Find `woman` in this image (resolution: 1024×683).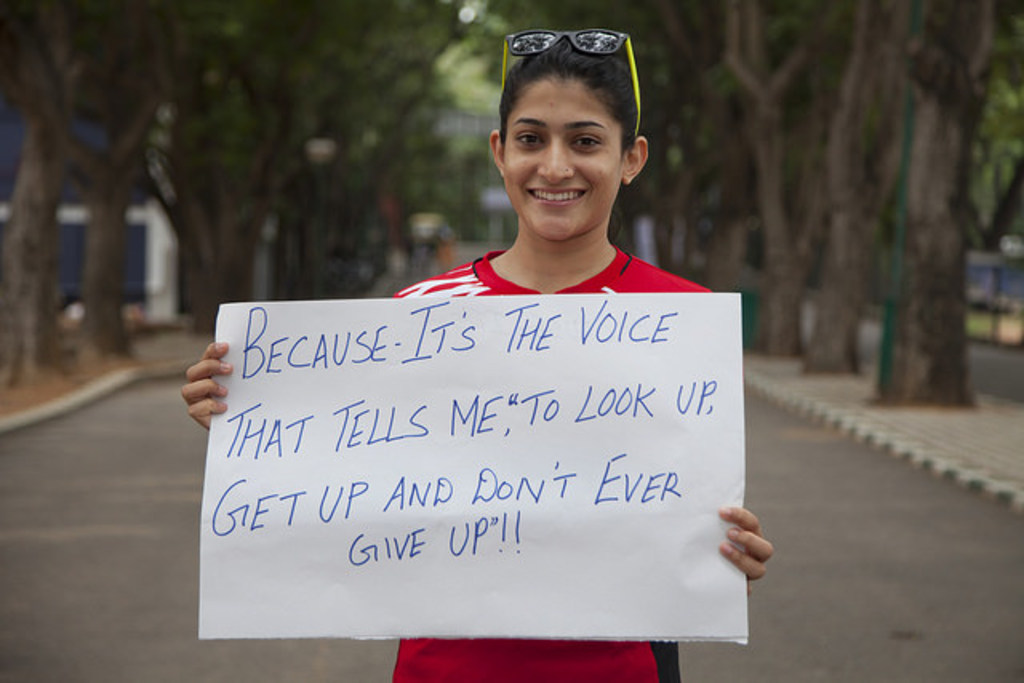
(176,64,808,651).
